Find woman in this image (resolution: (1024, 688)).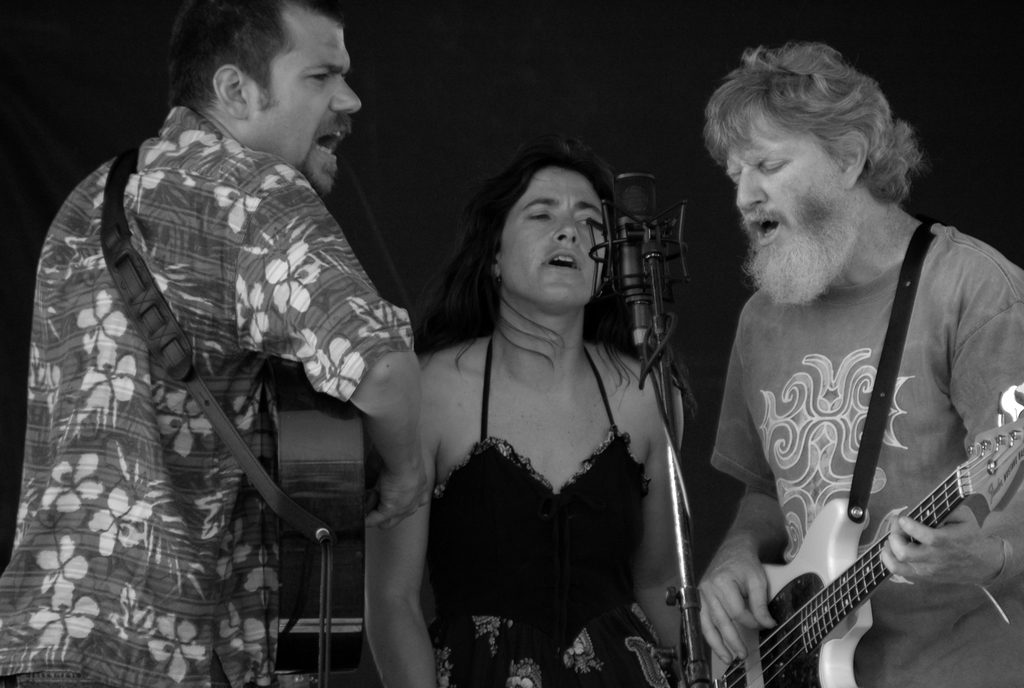
337 145 705 687.
